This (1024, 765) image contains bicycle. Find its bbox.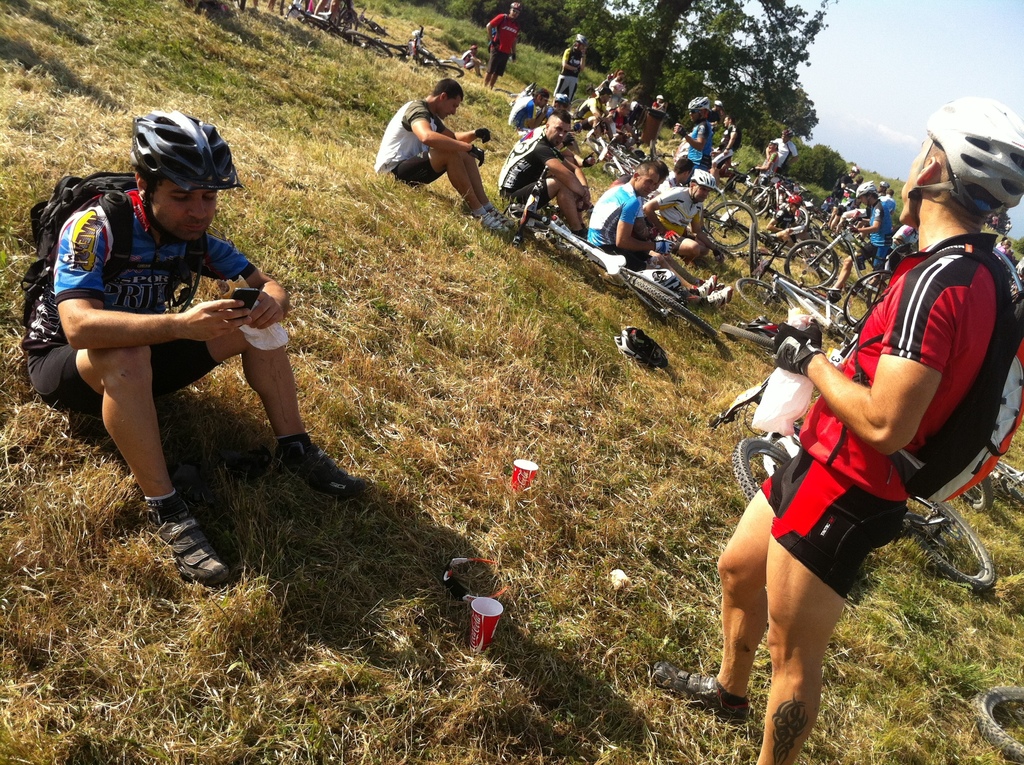
[385, 26, 465, 74].
